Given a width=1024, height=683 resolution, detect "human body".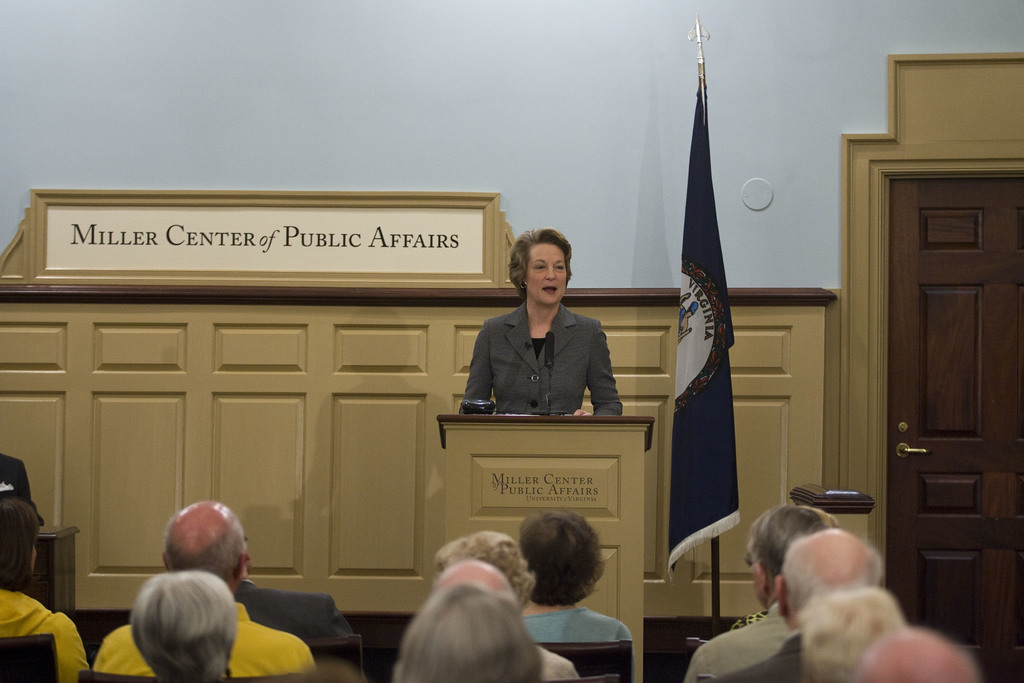
{"x1": 514, "y1": 511, "x2": 632, "y2": 682}.
